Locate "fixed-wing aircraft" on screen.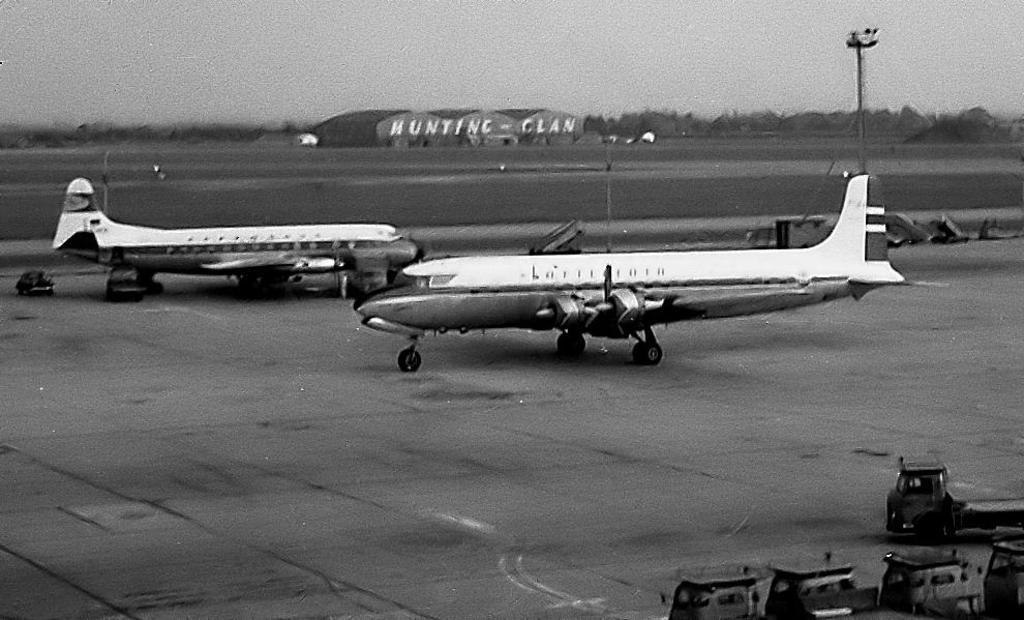
On screen at select_region(53, 174, 419, 301).
